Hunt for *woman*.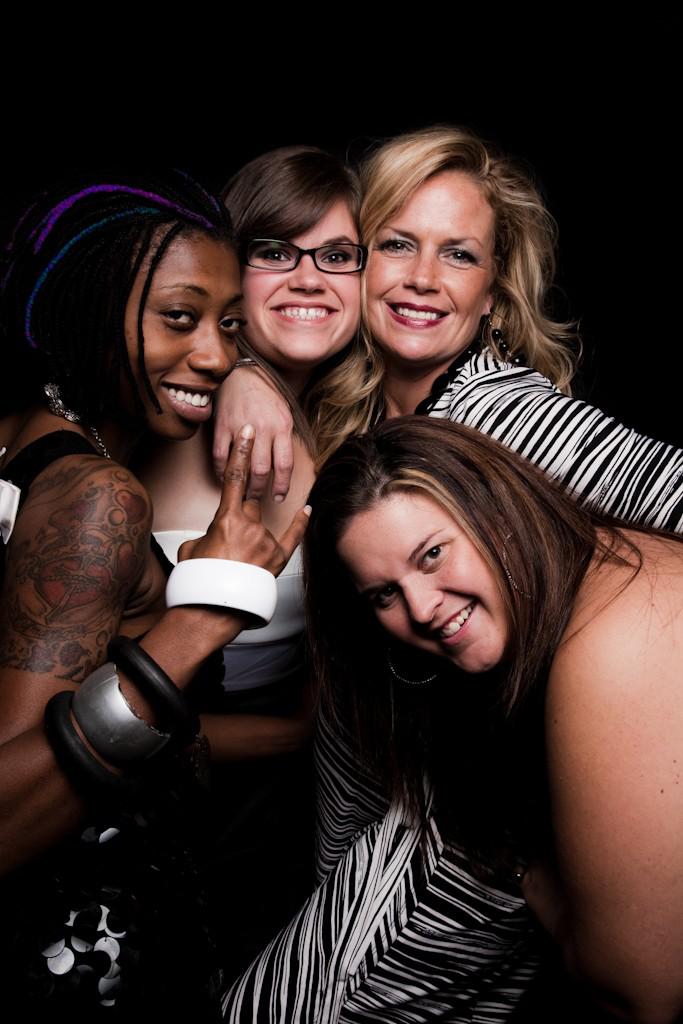
Hunted down at region(91, 145, 394, 948).
